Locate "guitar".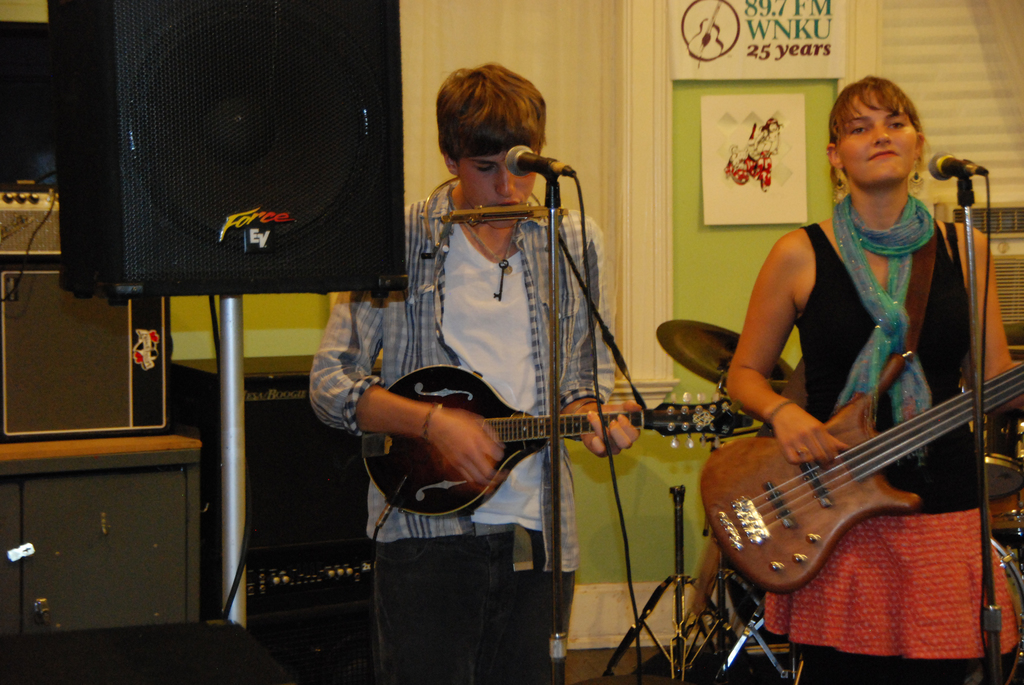
Bounding box: [left=702, top=349, right=1023, bottom=594].
